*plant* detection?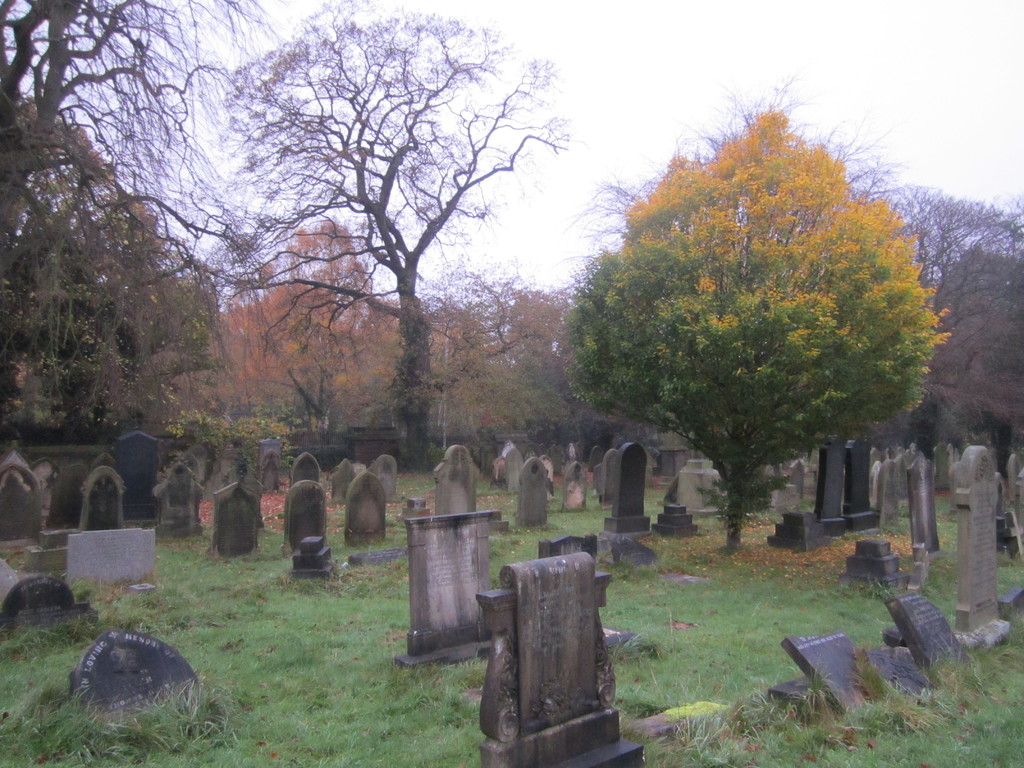
bbox(433, 443, 445, 465)
